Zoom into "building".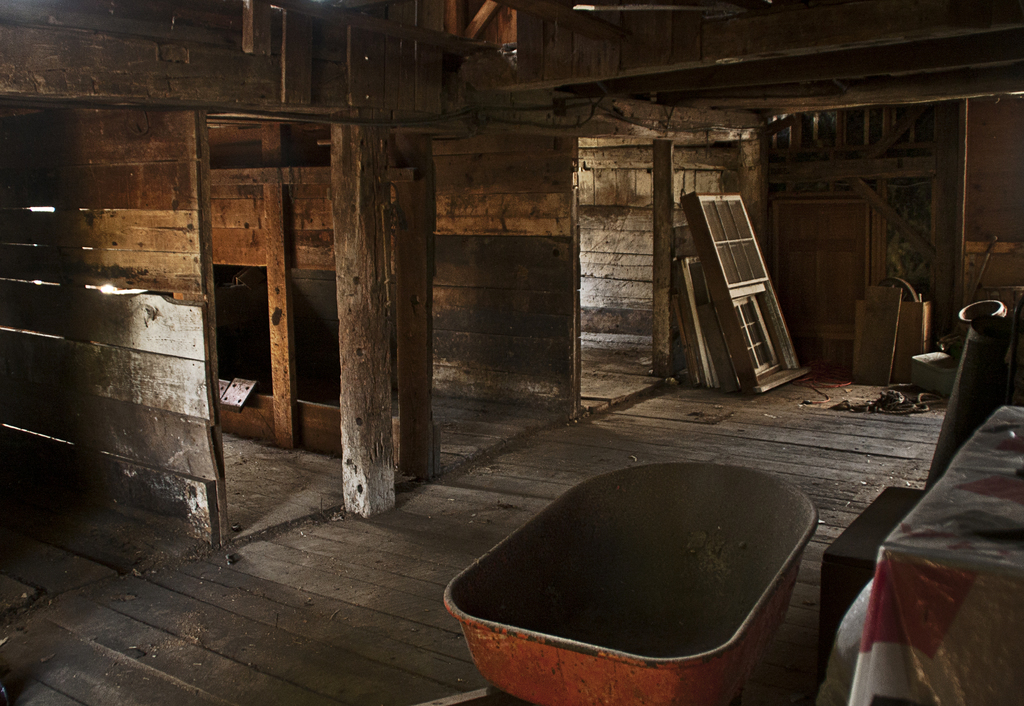
Zoom target: 0, 0, 1023, 705.
